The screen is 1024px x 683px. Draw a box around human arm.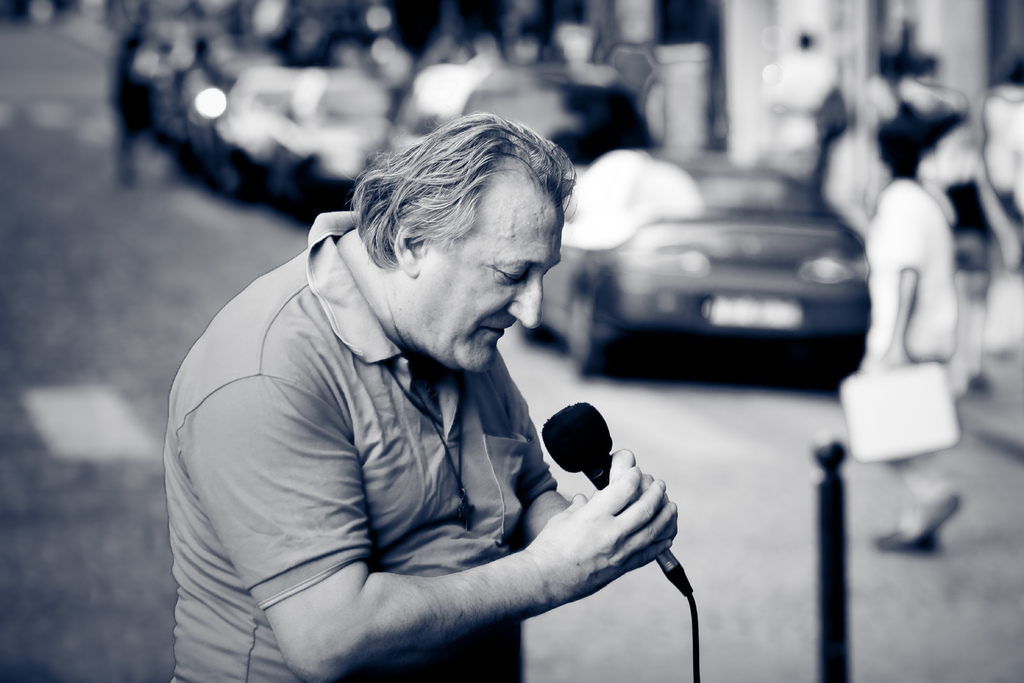
Rect(182, 372, 682, 681).
